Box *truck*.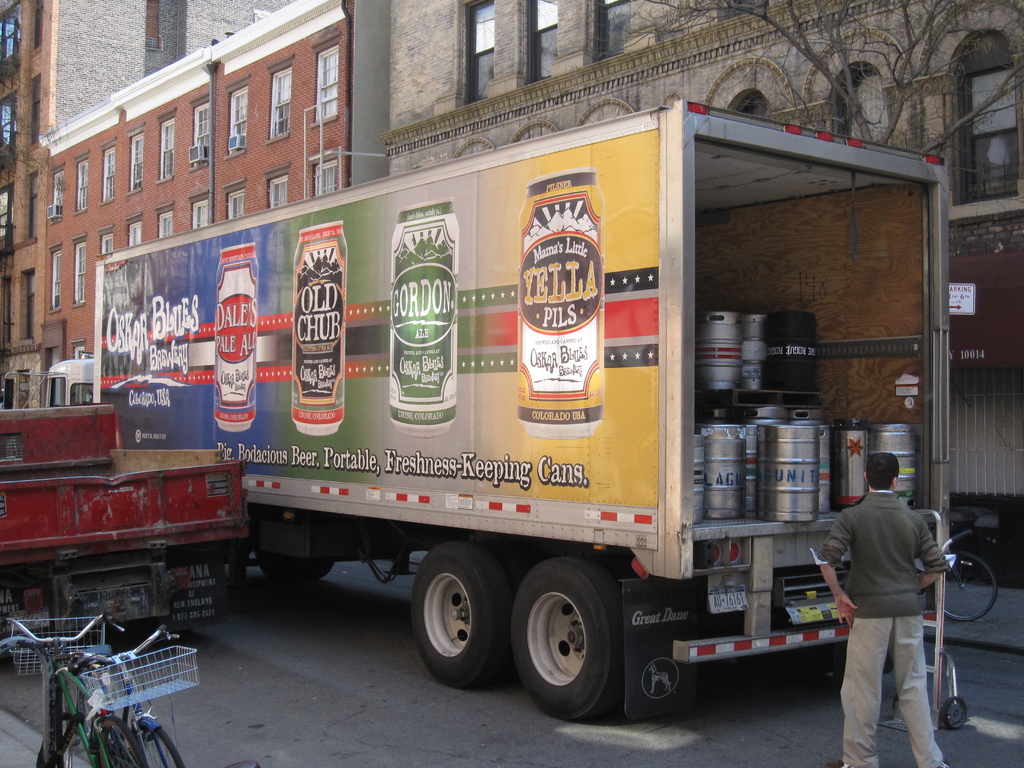
box(114, 90, 980, 718).
